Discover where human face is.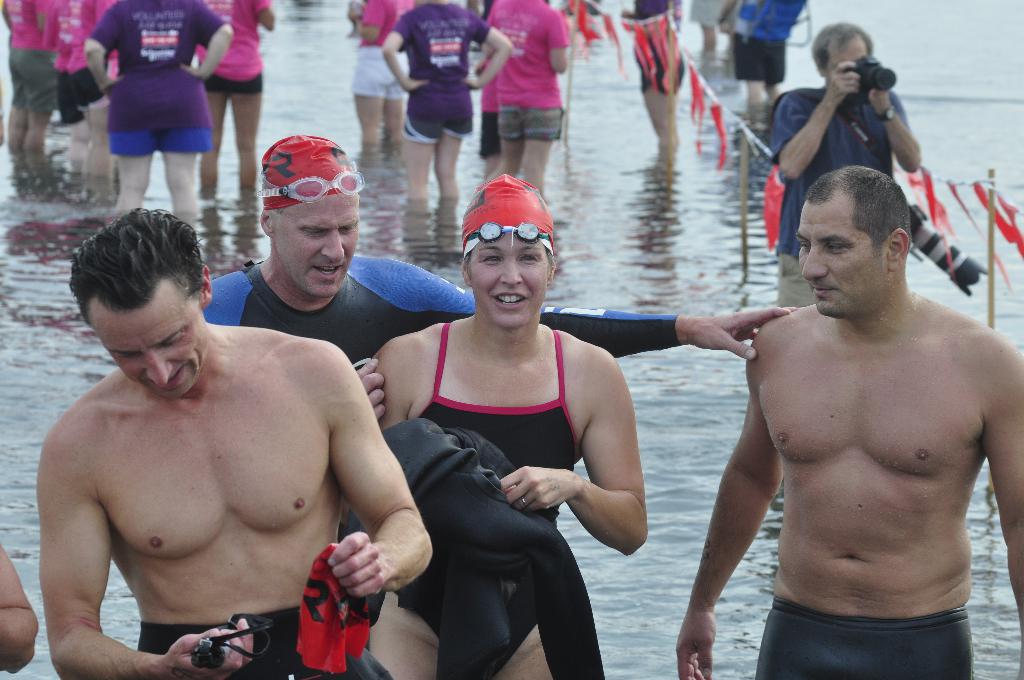
Discovered at detection(794, 194, 886, 313).
